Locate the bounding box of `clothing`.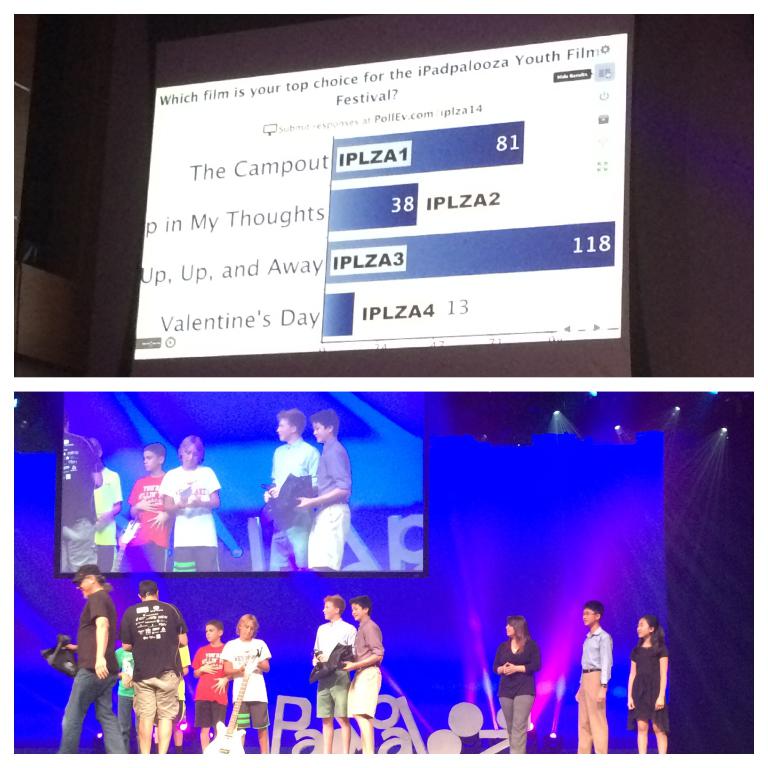
Bounding box: <bbox>250, 525, 315, 569</bbox>.
